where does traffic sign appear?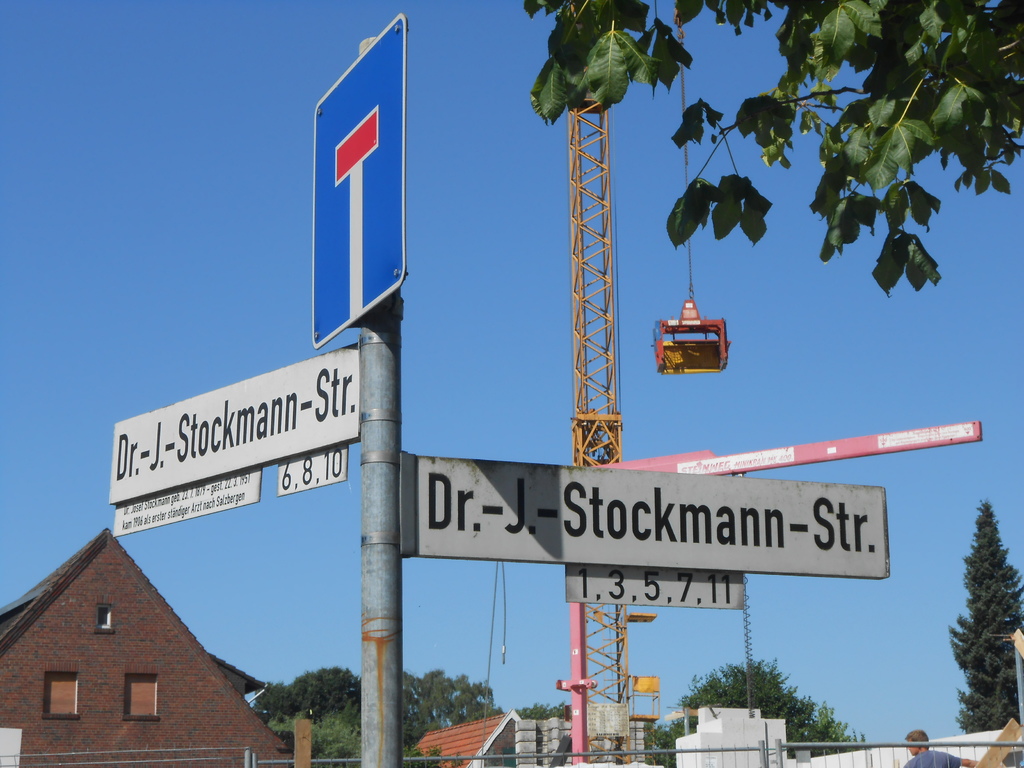
Appears at 314:13:411:342.
